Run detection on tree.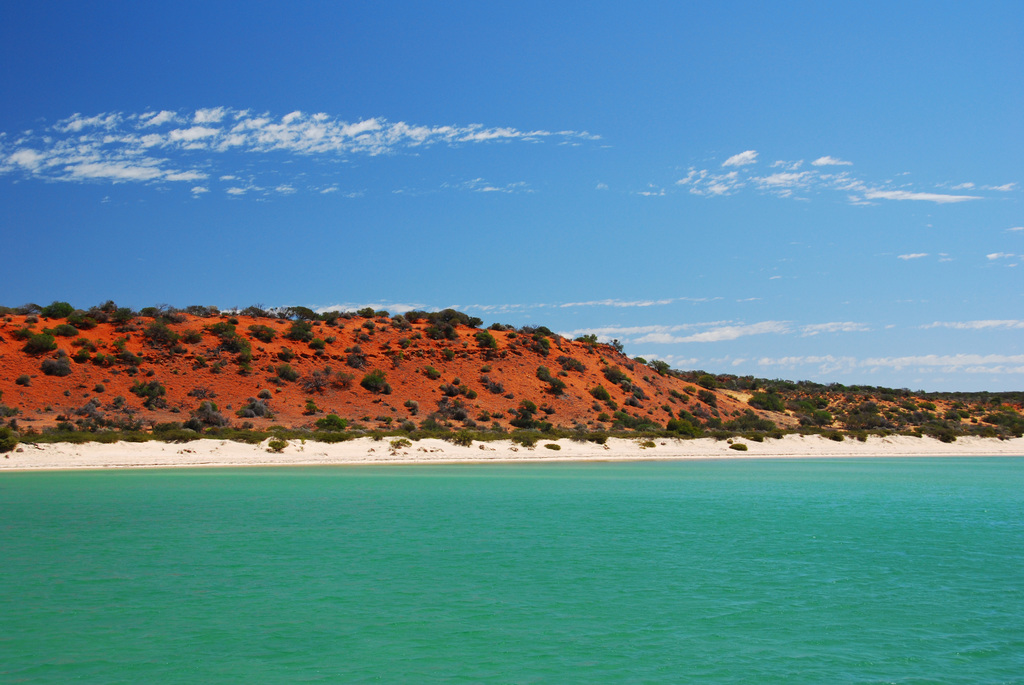
Result: 206 320 239 337.
